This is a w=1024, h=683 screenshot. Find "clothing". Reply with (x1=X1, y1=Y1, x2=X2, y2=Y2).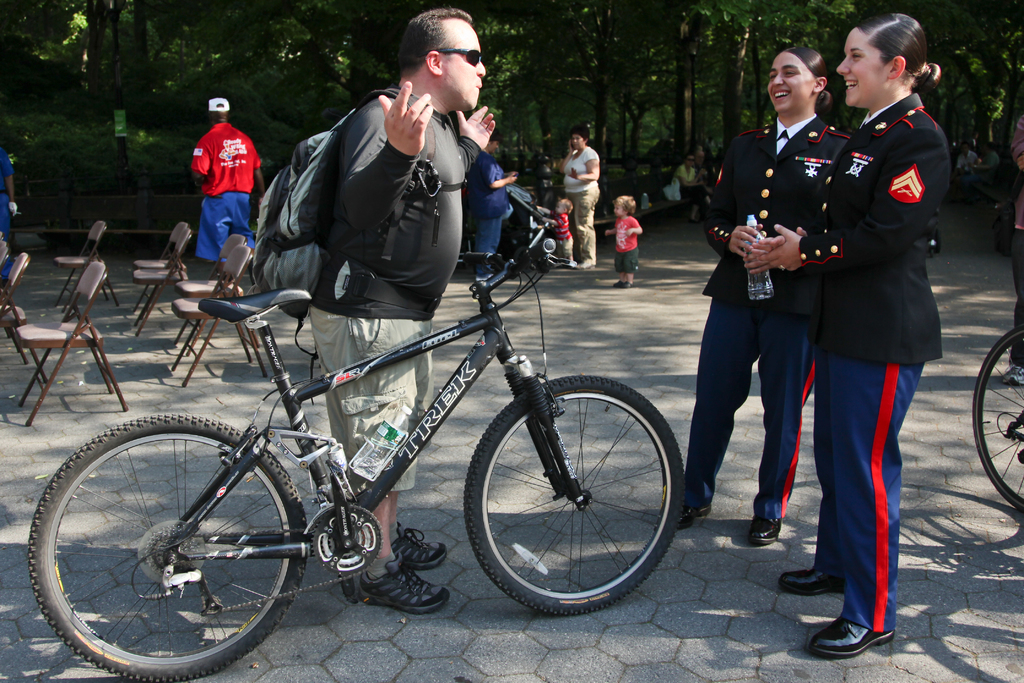
(x1=472, y1=155, x2=498, y2=252).
